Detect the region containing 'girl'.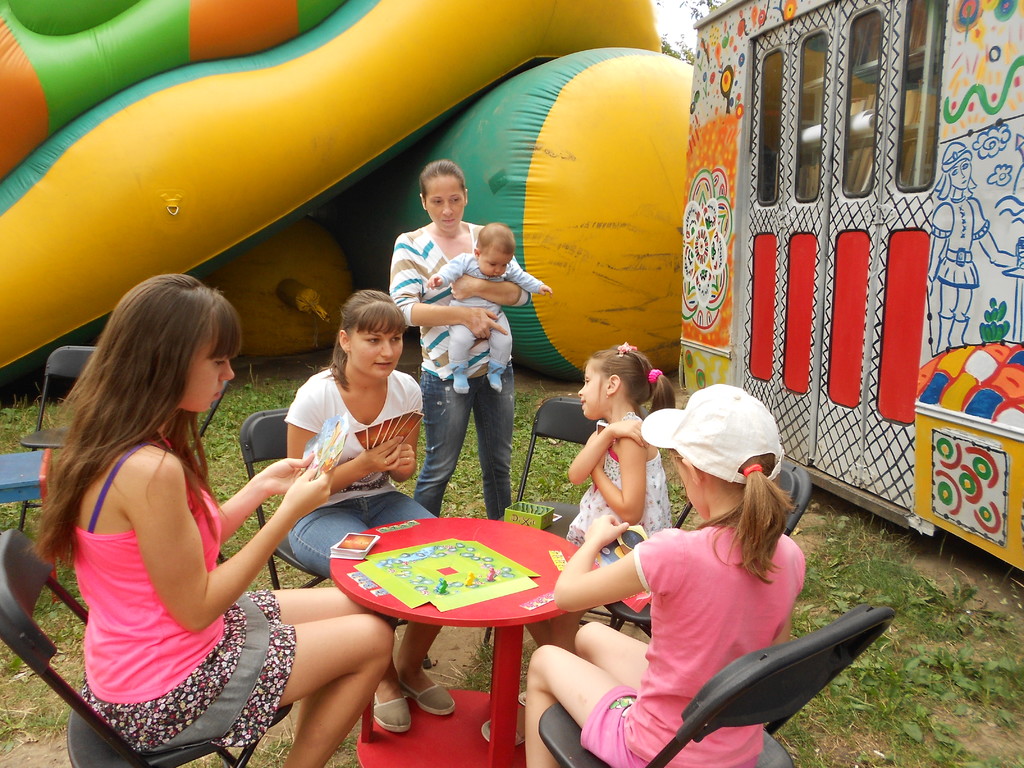
{"x1": 523, "y1": 381, "x2": 806, "y2": 767}.
